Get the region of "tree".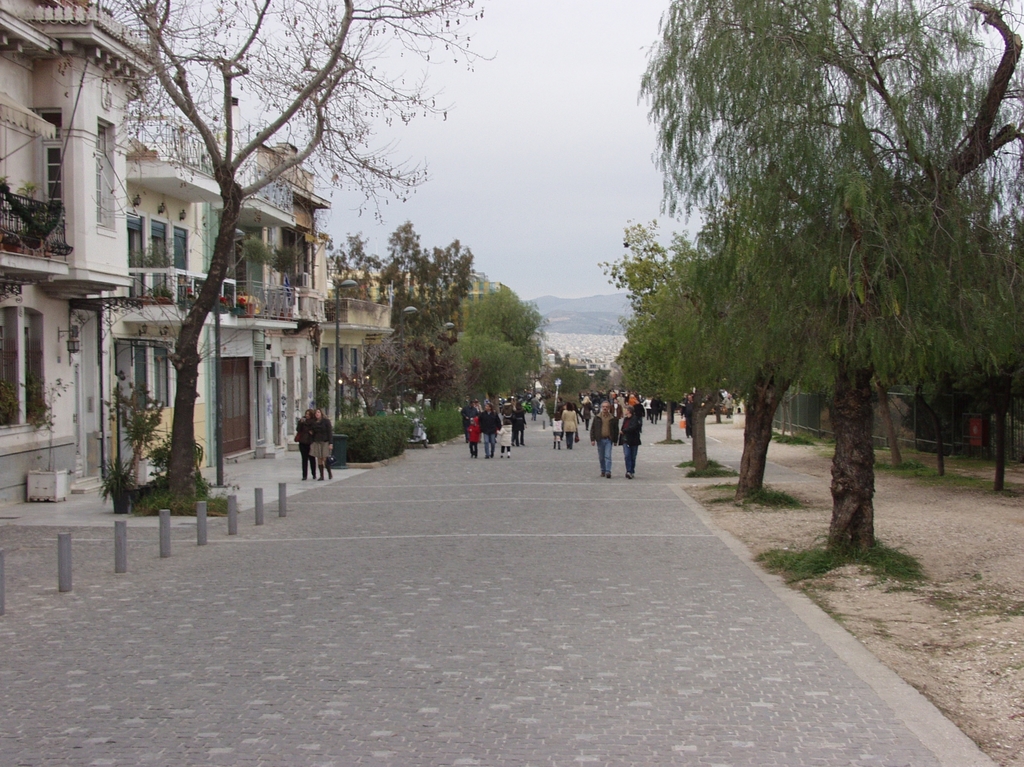
select_region(444, 282, 543, 411).
